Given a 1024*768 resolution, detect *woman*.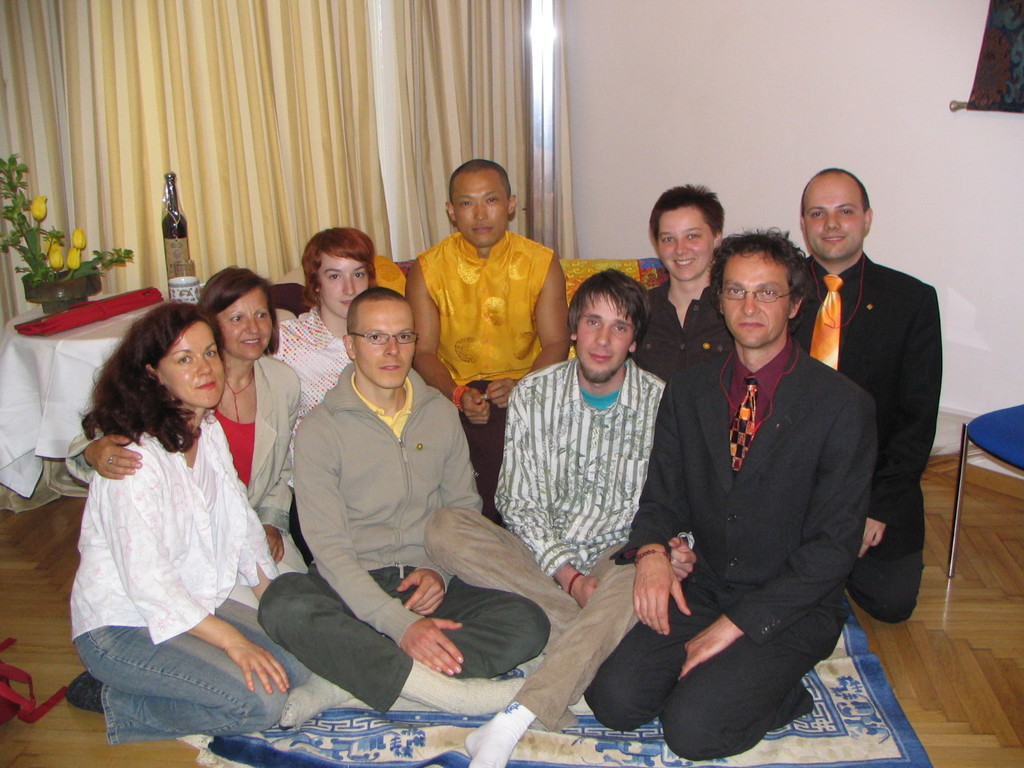
{"left": 60, "top": 262, "right": 316, "bottom": 577}.
